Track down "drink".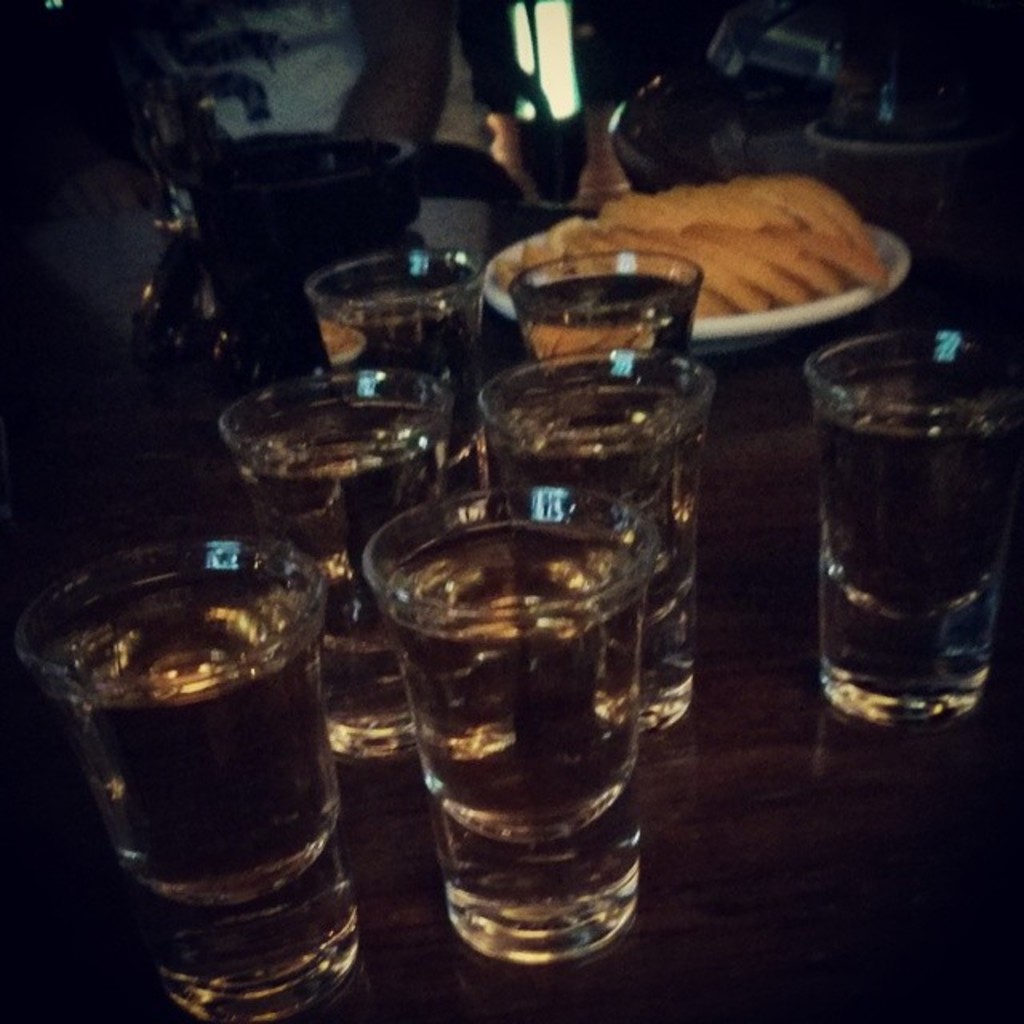
Tracked to <bbox>821, 363, 1022, 621</bbox>.
